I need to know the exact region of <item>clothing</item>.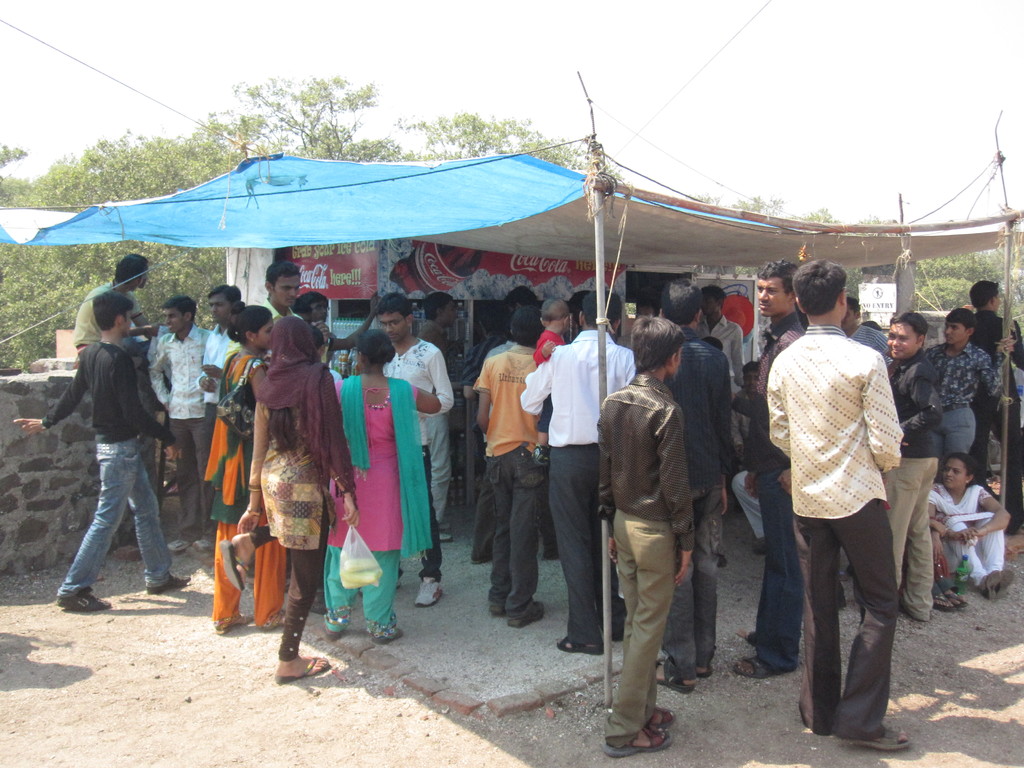
Region: (x1=970, y1=307, x2=1023, y2=528).
